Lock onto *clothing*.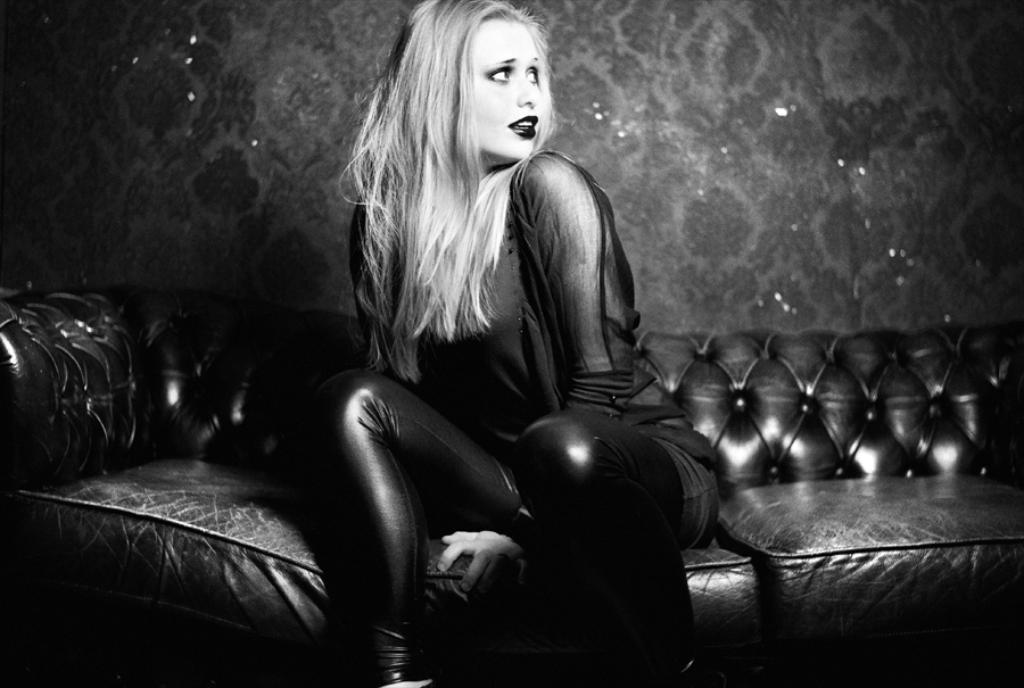
Locked: pyautogui.locateOnScreen(313, 147, 721, 687).
